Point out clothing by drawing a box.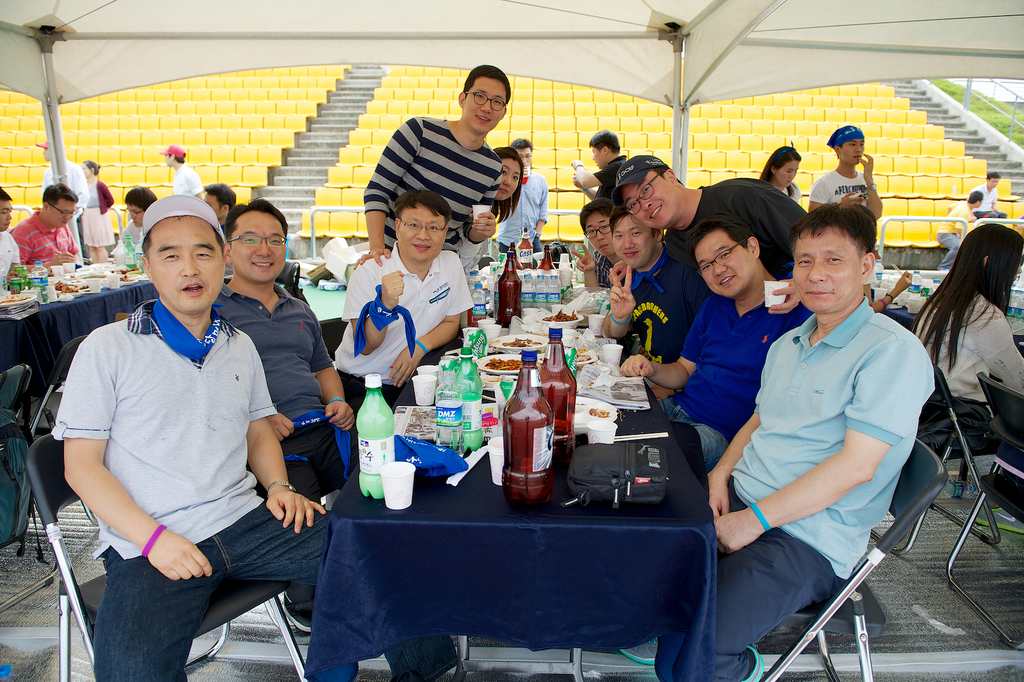
x1=678, y1=174, x2=810, y2=289.
